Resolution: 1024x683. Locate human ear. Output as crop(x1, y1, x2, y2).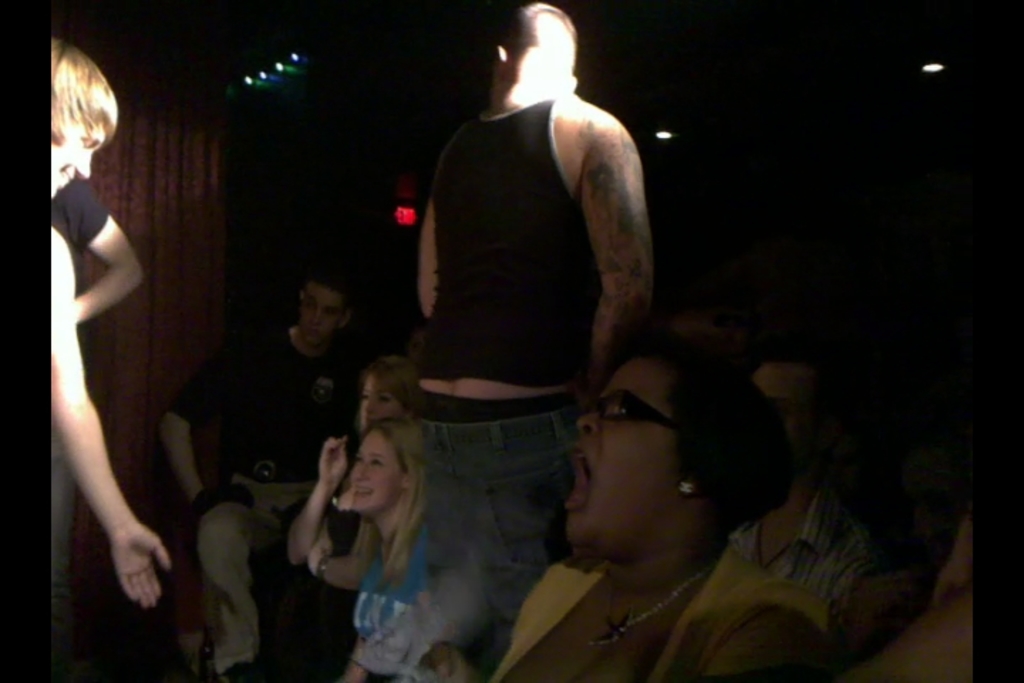
crop(498, 46, 512, 74).
